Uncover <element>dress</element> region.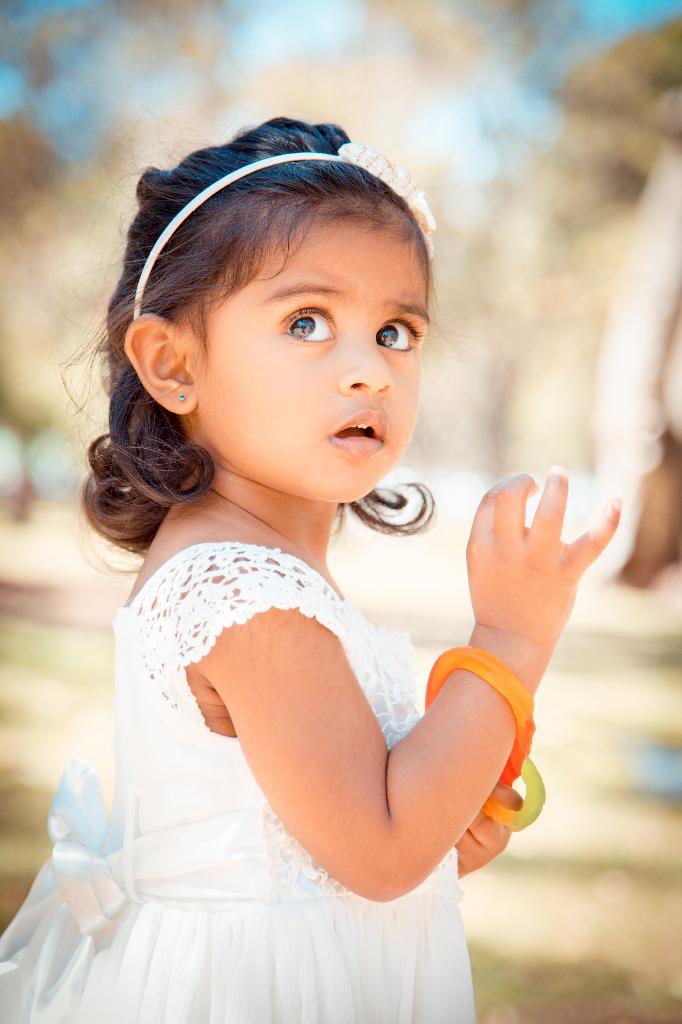
Uncovered: {"x1": 31, "y1": 492, "x2": 461, "y2": 1020}.
